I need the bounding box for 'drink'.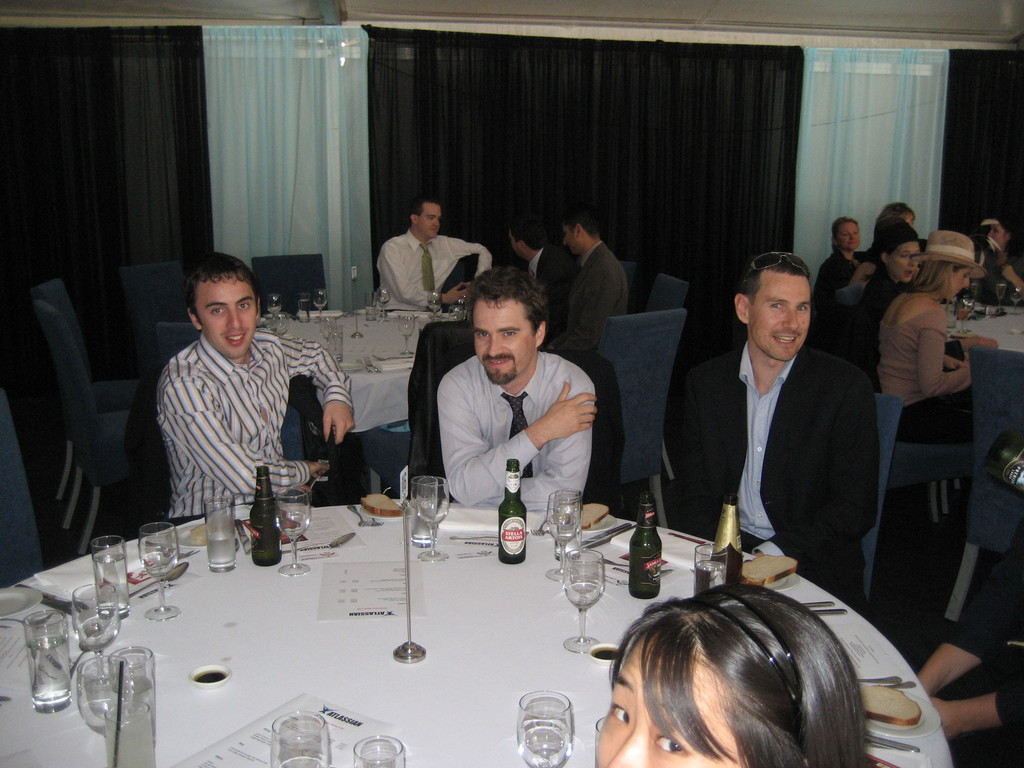
Here it is: pyautogui.locateOnScreen(90, 538, 125, 617).
